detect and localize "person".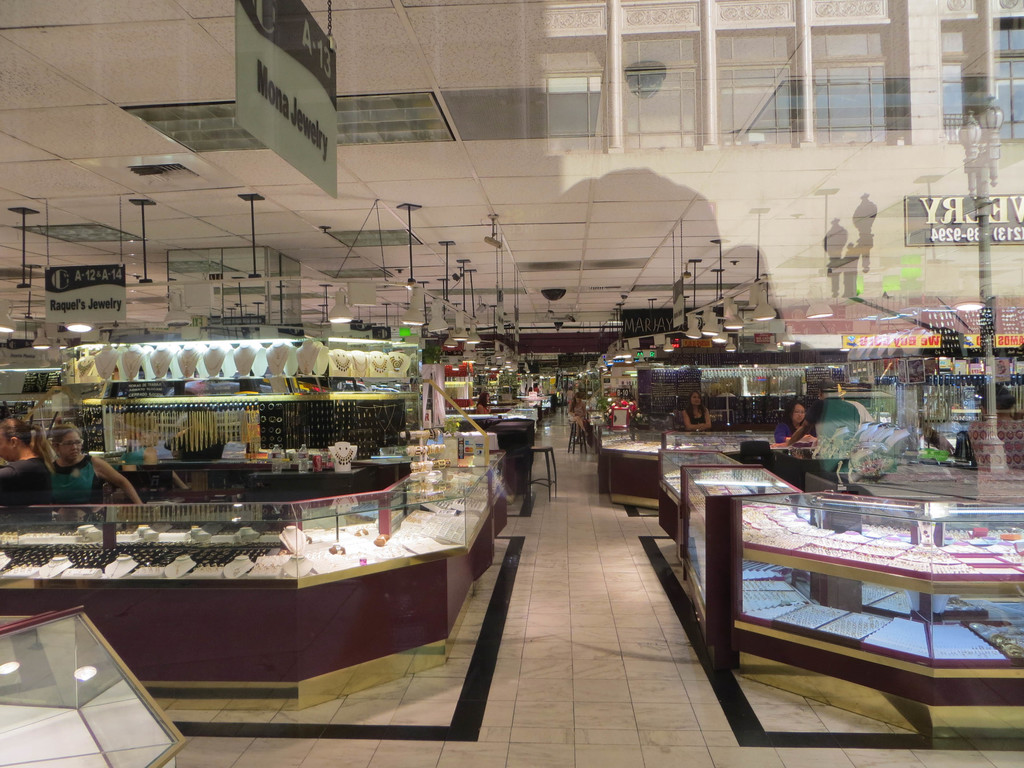
Localized at crop(43, 422, 143, 511).
